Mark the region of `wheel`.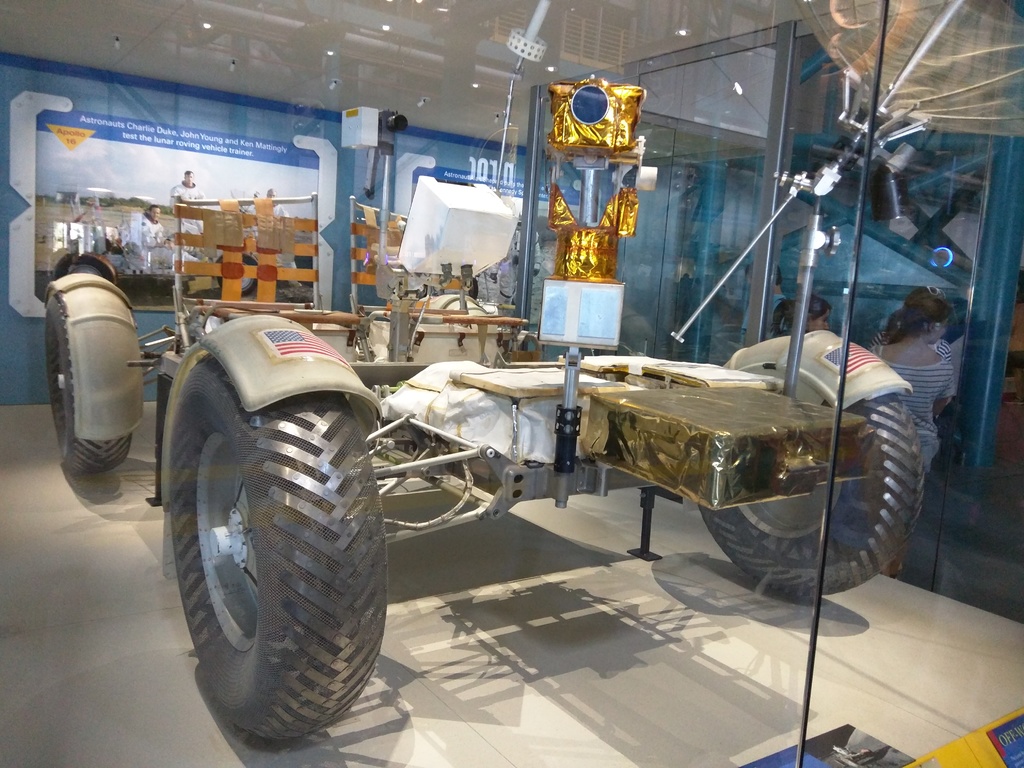
Region: [x1=165, y1=342, x2=382, y2=729].
